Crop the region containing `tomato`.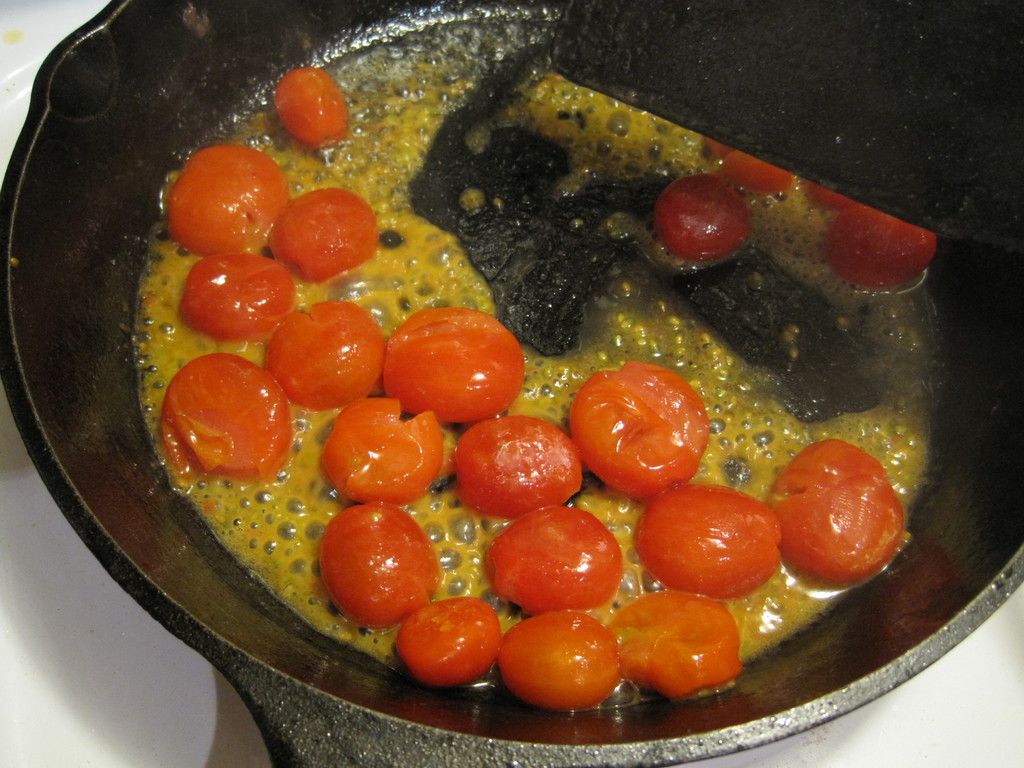
Crop region: box(825, 206, 932, 288).
